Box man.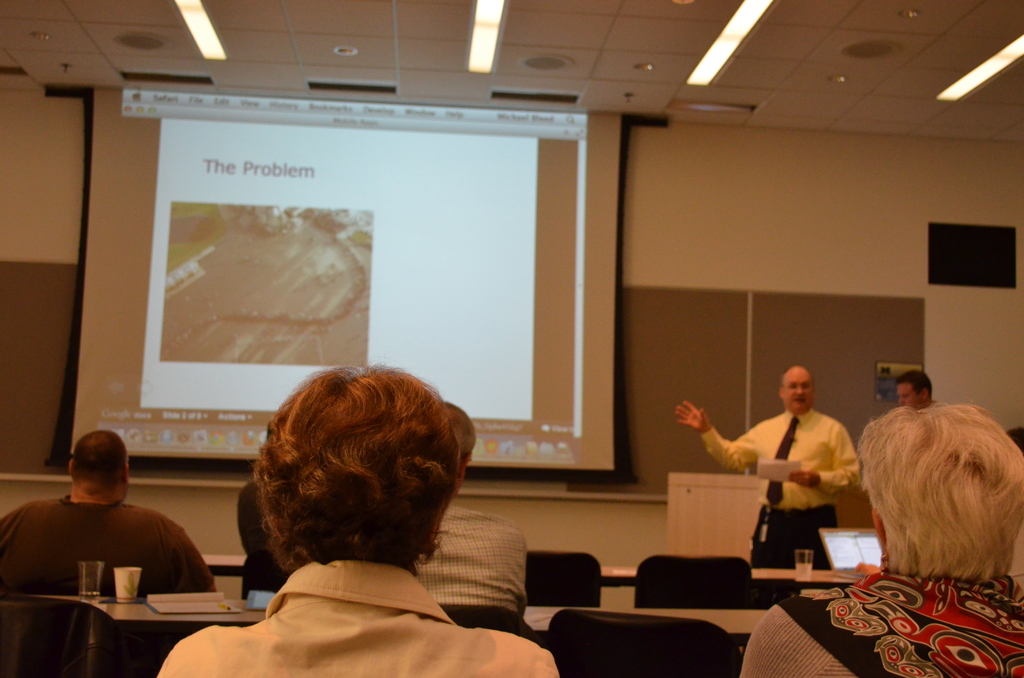
bbox(673, 365, 858, 569).
